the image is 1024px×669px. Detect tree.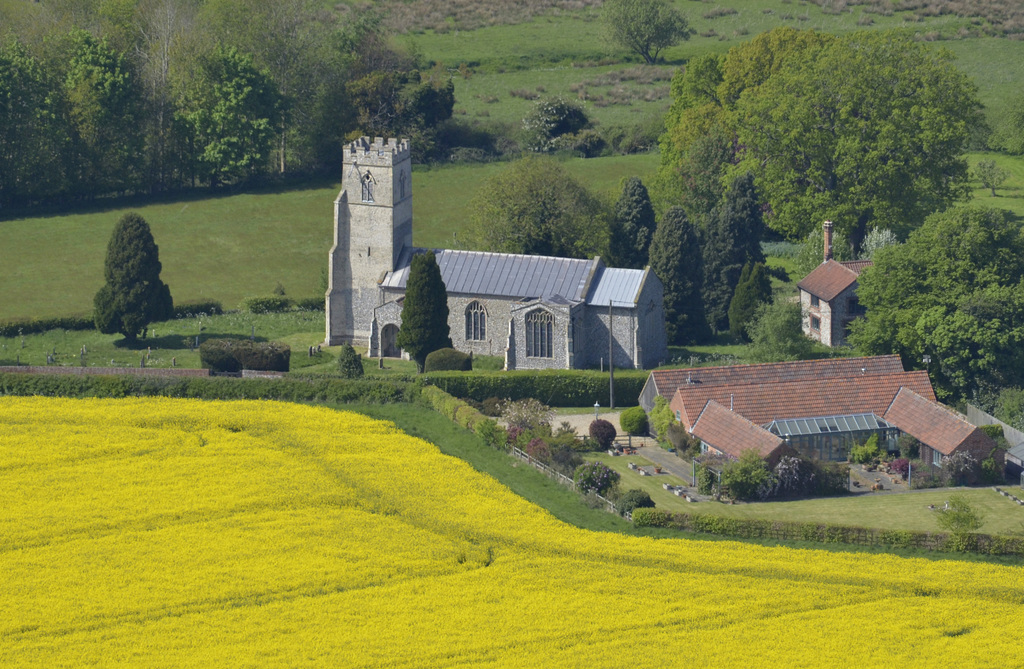
Detection: bbox=(927, 494, 980, 555).
